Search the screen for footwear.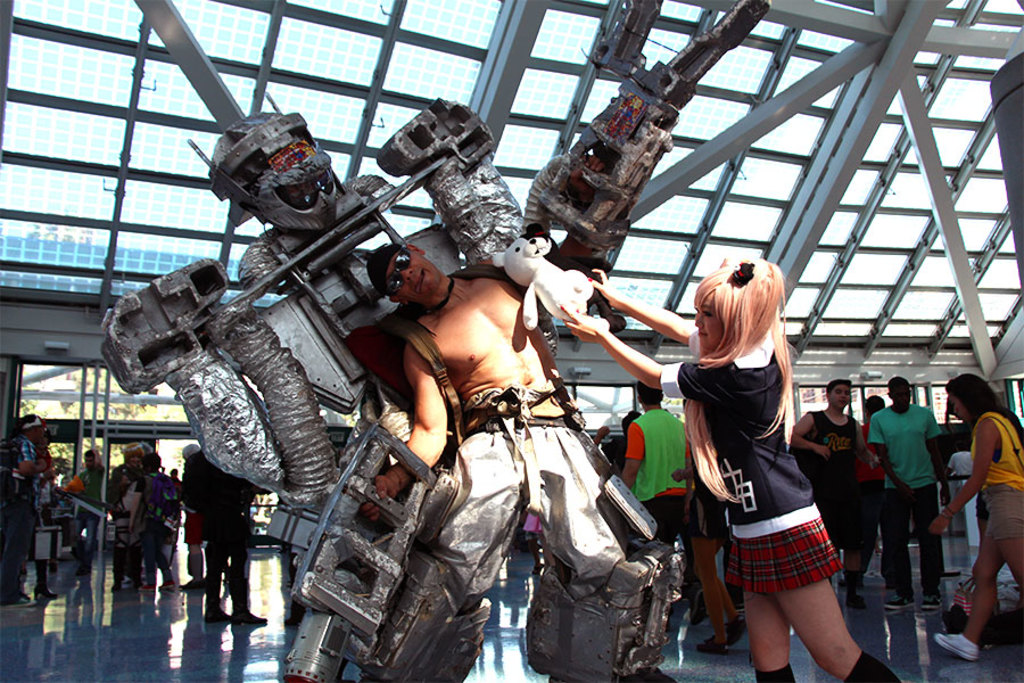
Found at 694,637,732,656.
